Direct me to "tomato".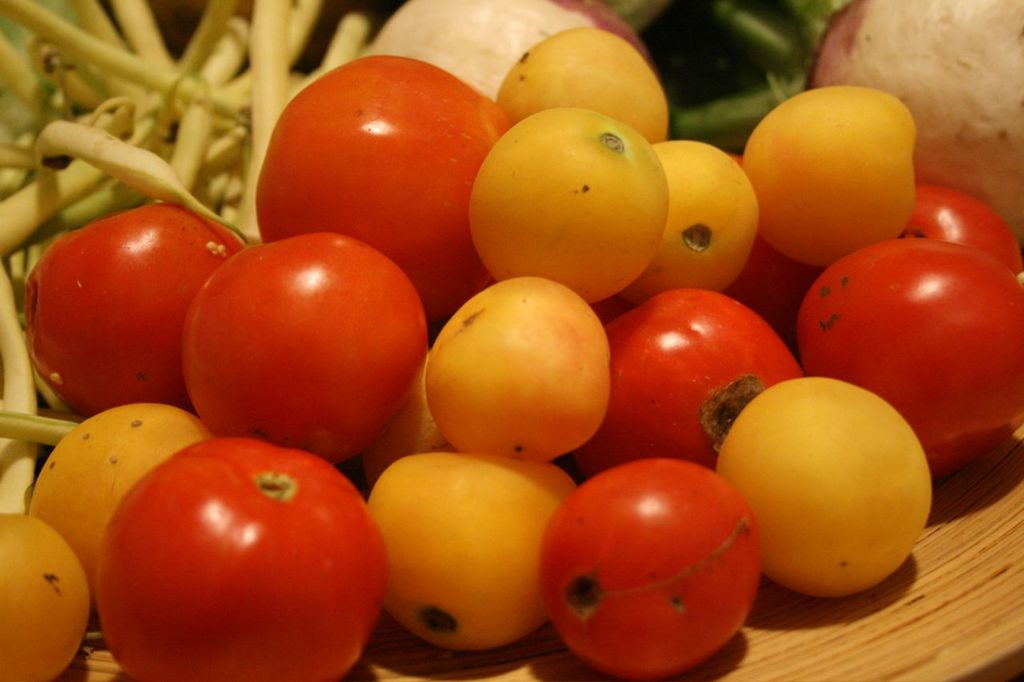
Direction: box=[797, 235, 1023, 478].
